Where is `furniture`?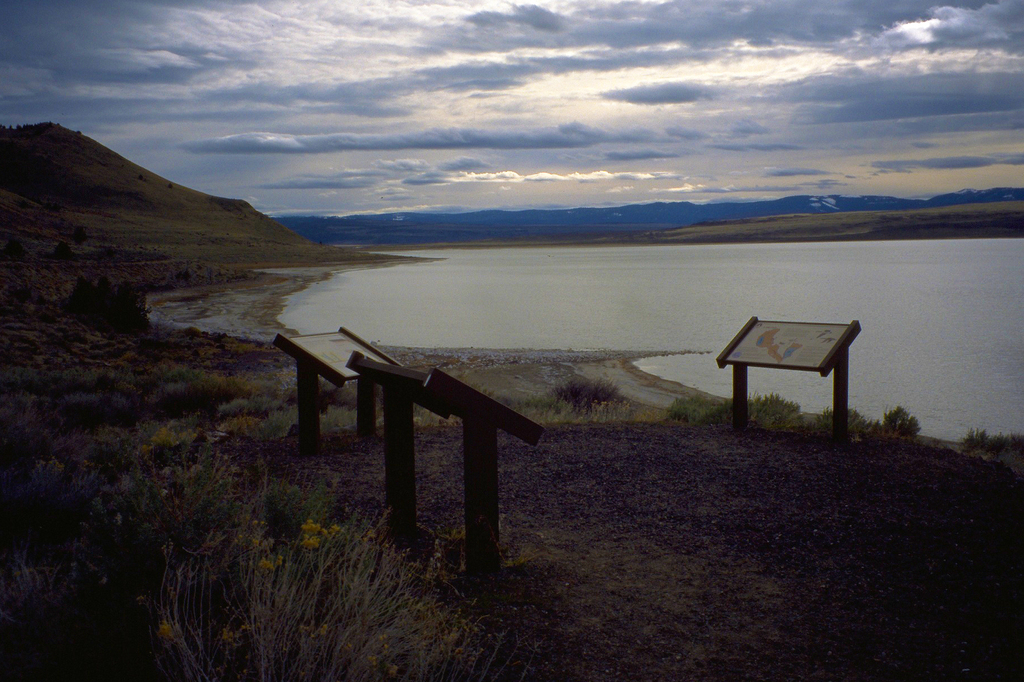
346:347:552:581.
